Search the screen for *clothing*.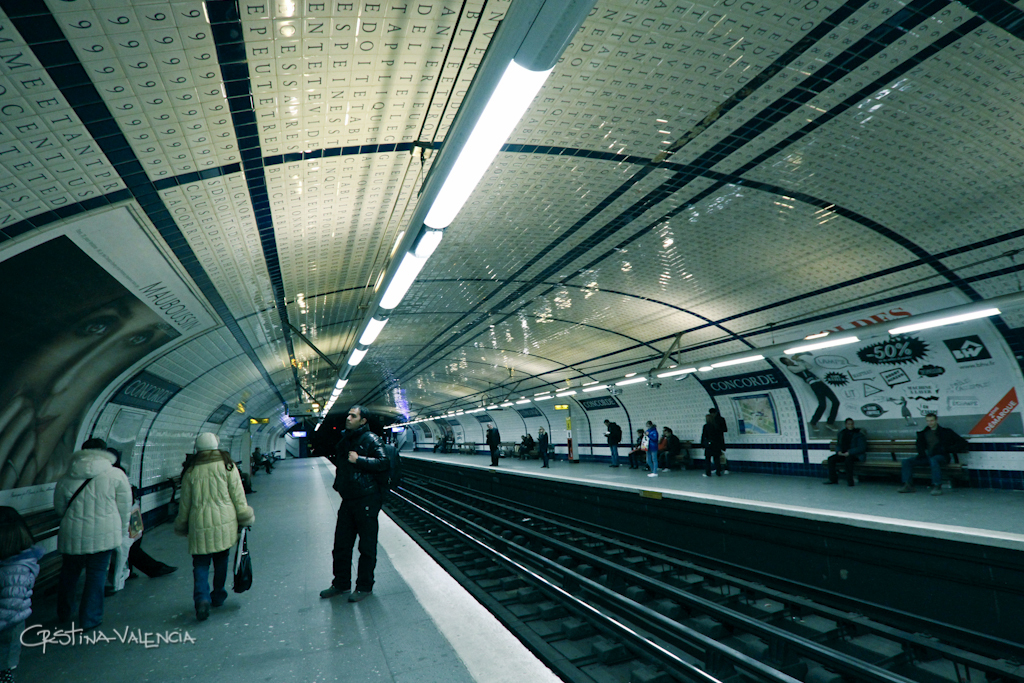
Found at l=321, t=421, r=381, b=578.
